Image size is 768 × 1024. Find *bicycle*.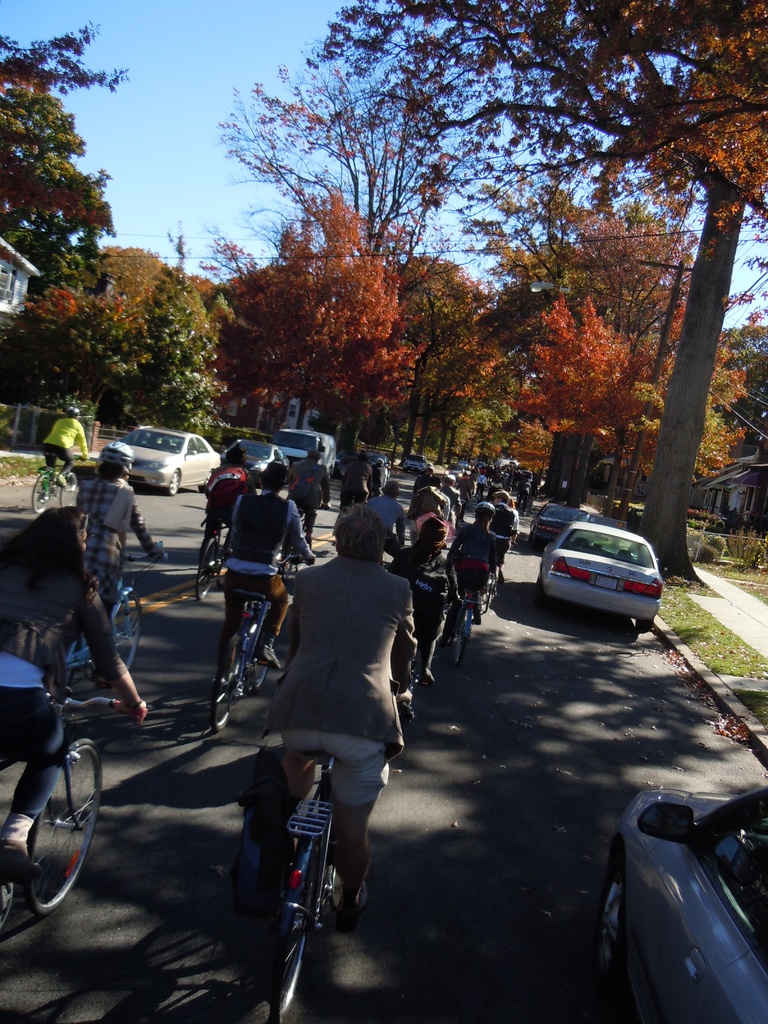
[x1=476, y1=485, x2=485, y2=504].
